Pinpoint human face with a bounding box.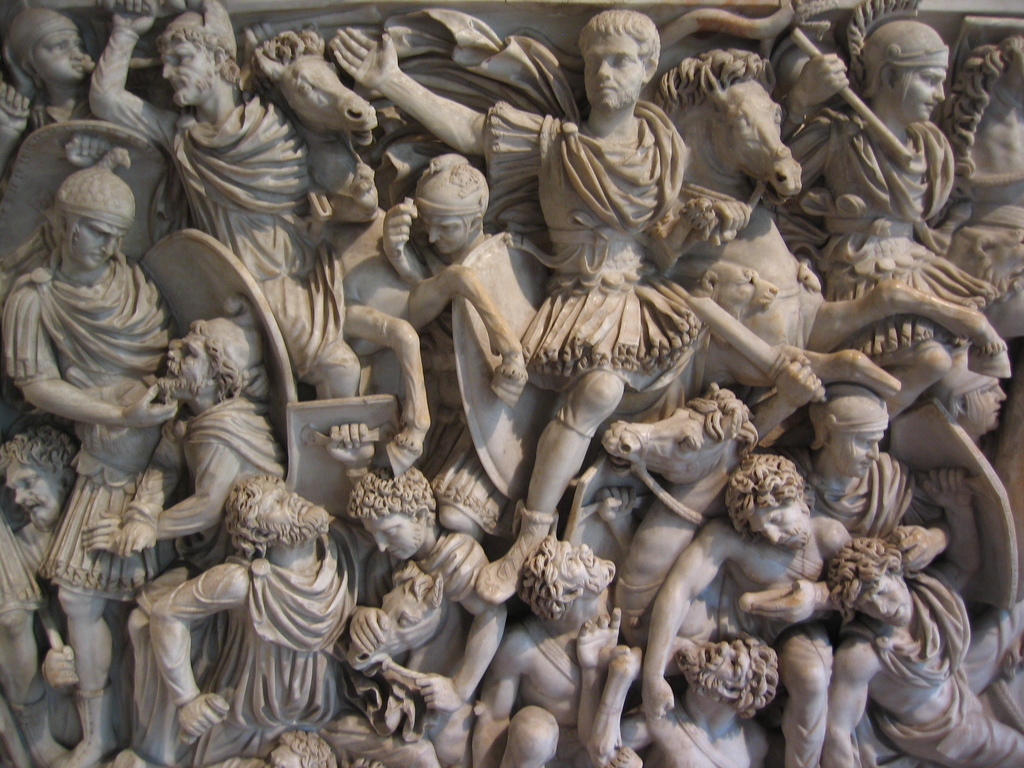
<bbox>753, 500, 814, 541</bbox>.
